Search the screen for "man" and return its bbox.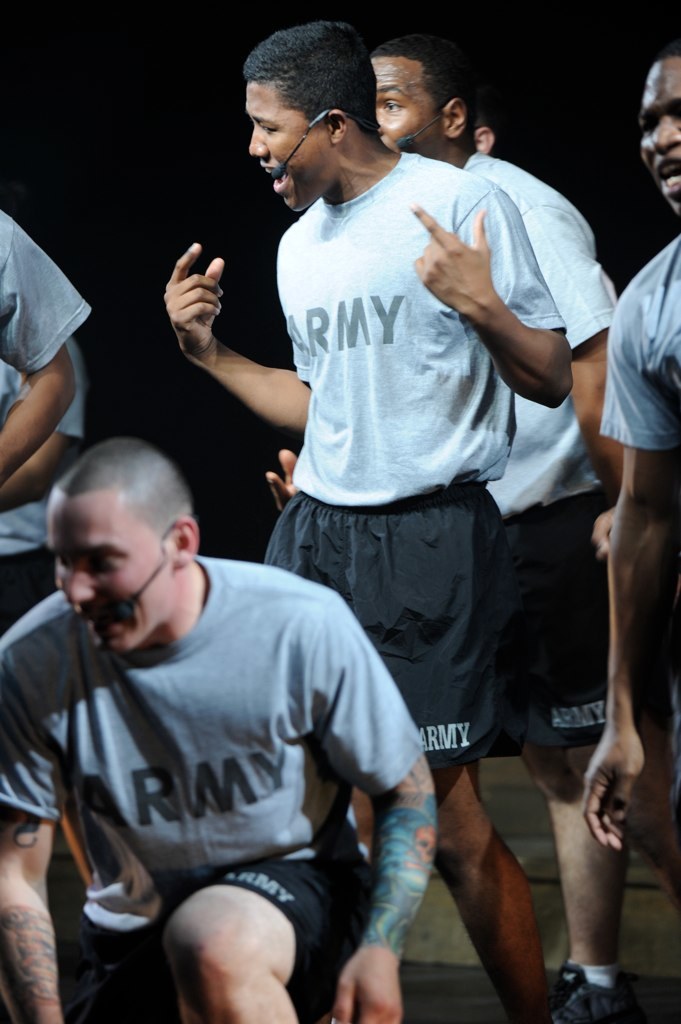
Found: bbox=(474, 100, 493, 153).
